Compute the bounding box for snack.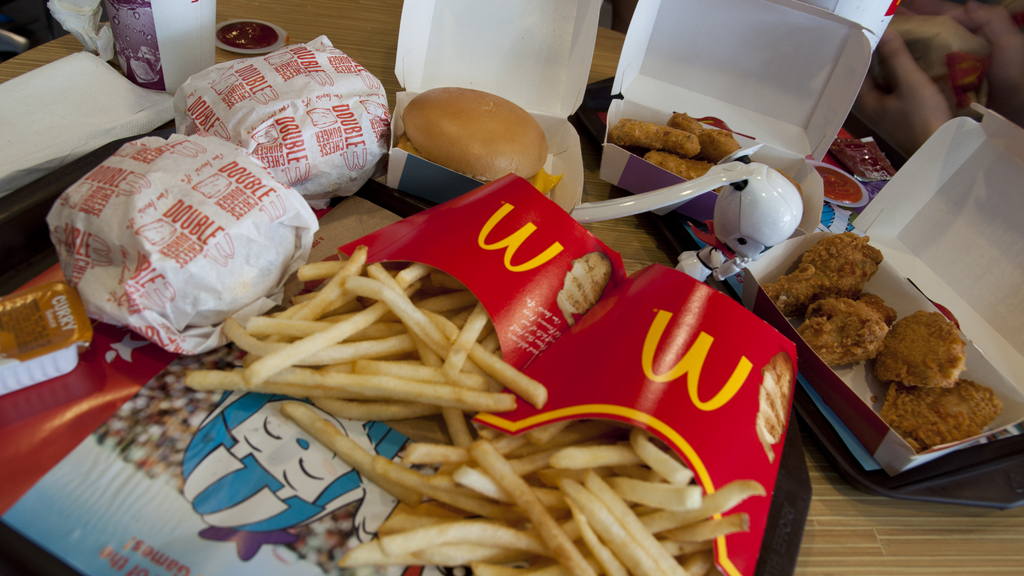
bbox(280, 399, 769, 570).
